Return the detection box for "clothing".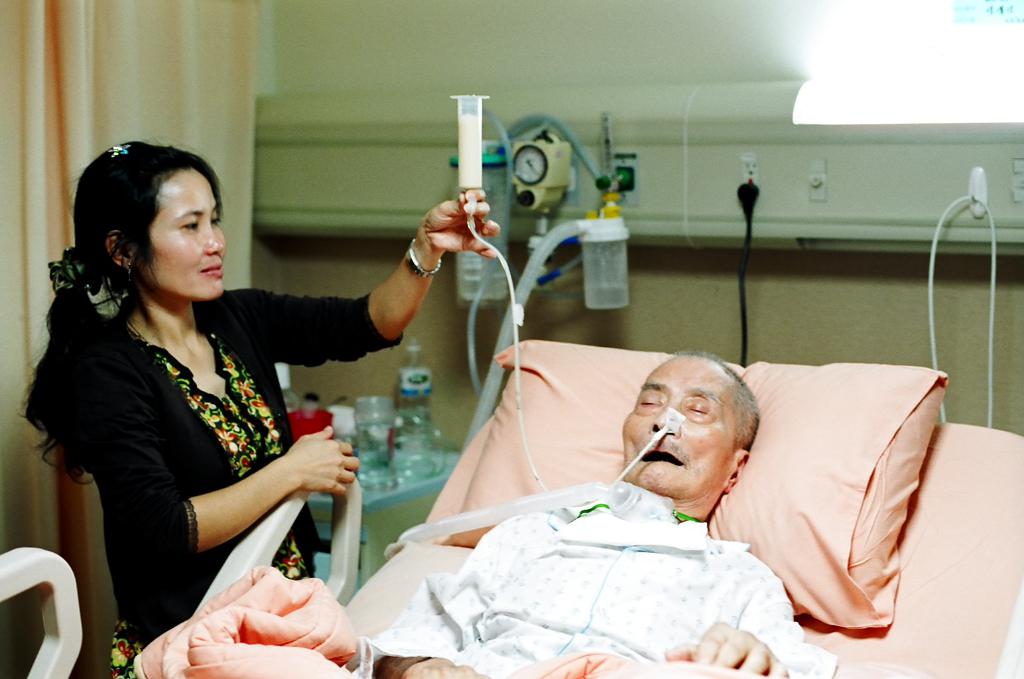
[left=405, top=480, right=771, bottom=678].
